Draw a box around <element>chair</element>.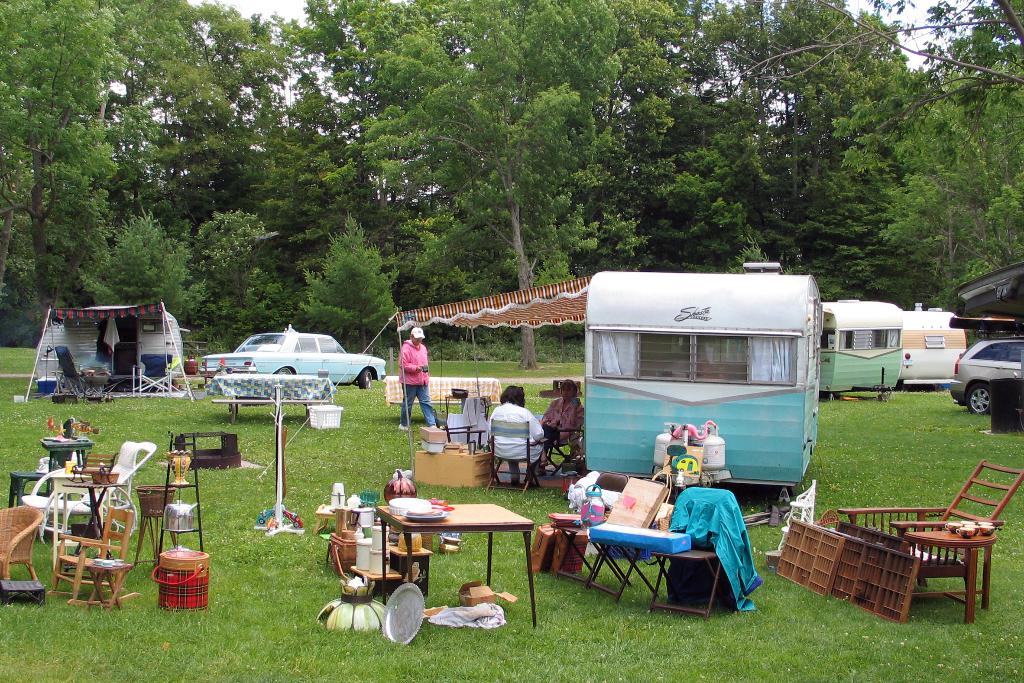
box=[54, 337, 89, 395].
